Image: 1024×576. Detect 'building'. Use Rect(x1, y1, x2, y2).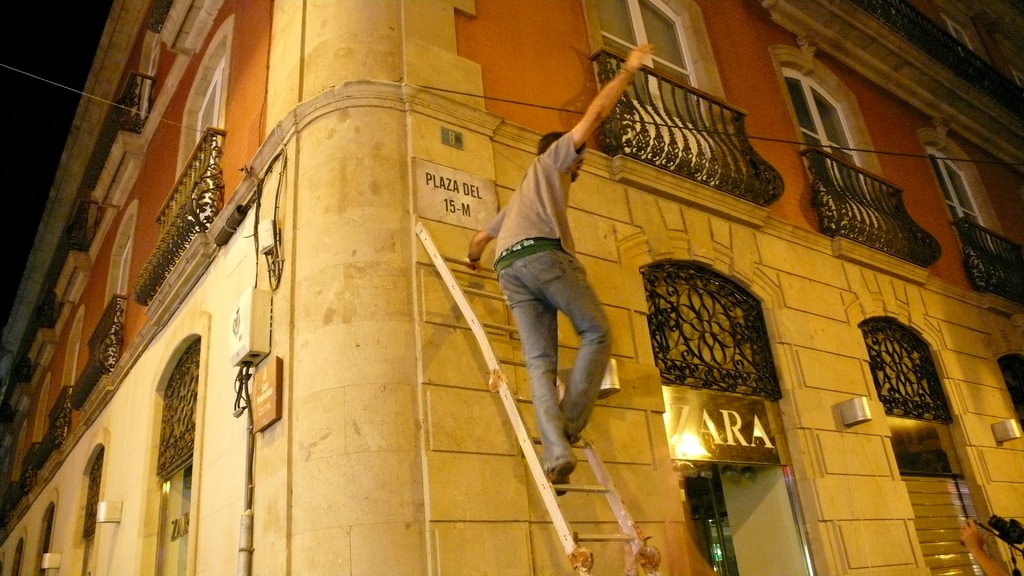
Rect(0, 0, 1023, 575).
